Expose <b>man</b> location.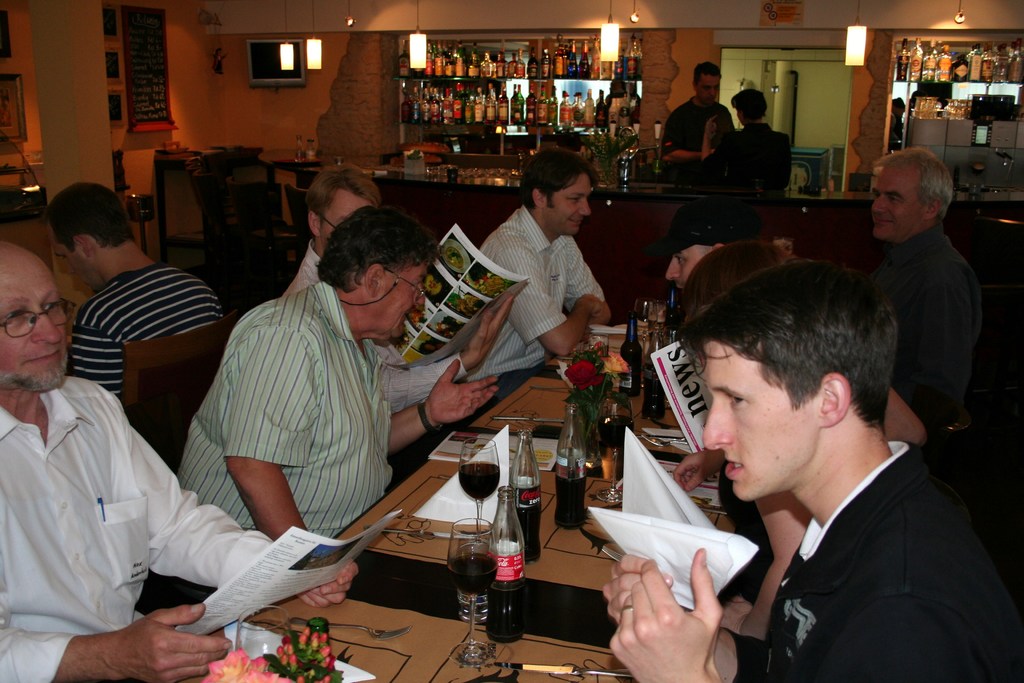
Exposed at <region>273, 162, 522, 414</region>.
